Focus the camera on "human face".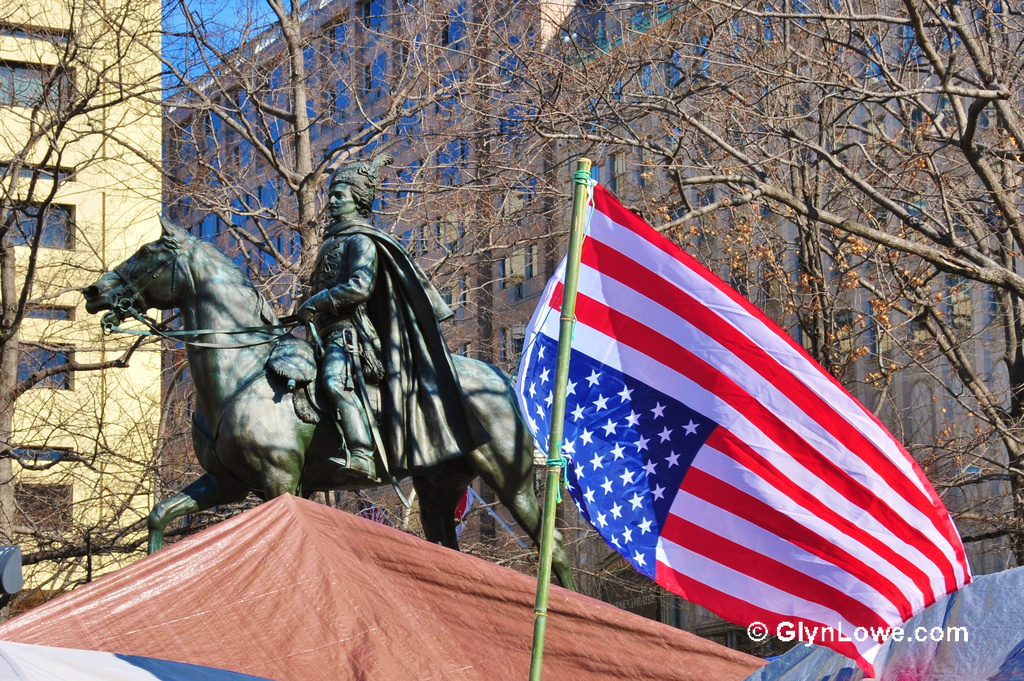
Focus region: bbox(328, 182, 353, 215).
